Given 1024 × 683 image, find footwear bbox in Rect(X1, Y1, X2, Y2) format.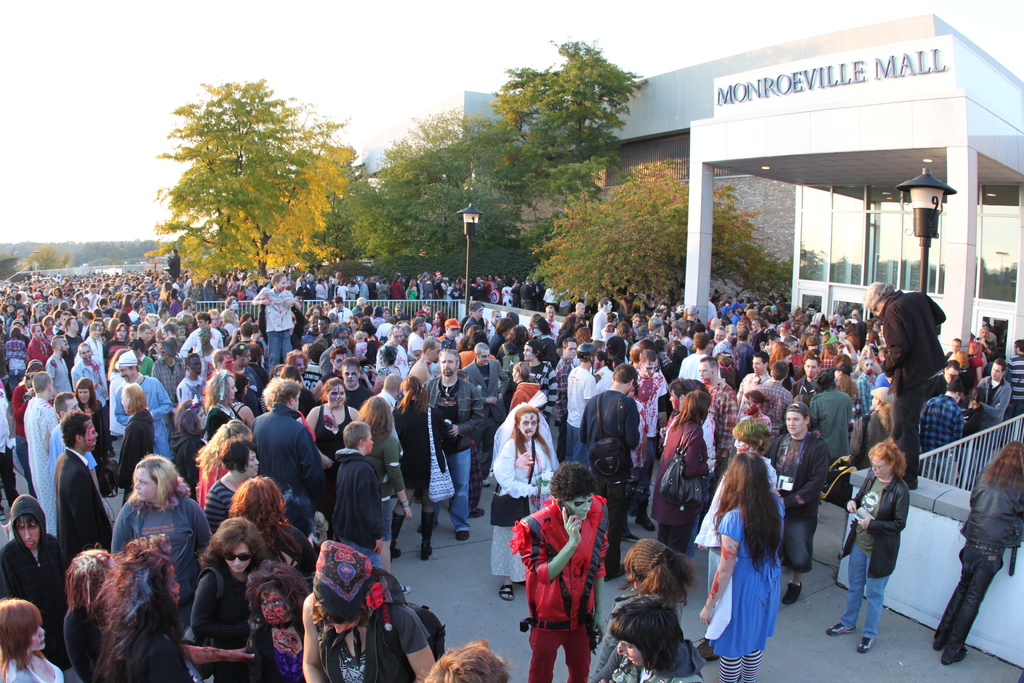
Rect(824, 618, 856, 637).
